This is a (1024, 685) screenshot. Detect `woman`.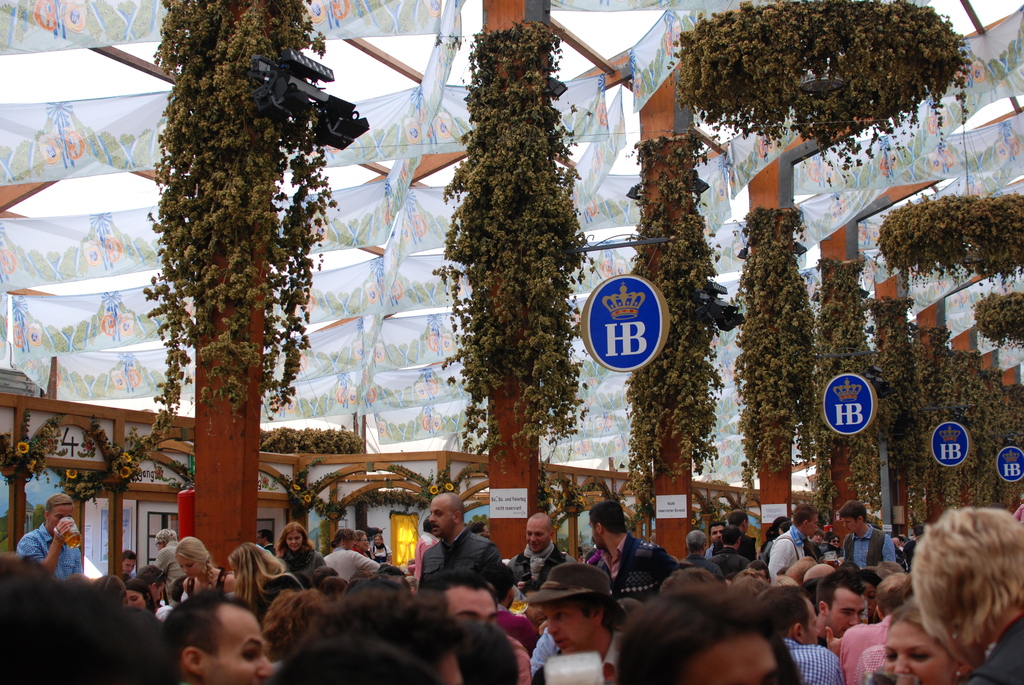
Rect(274, 524, 329, 583).
